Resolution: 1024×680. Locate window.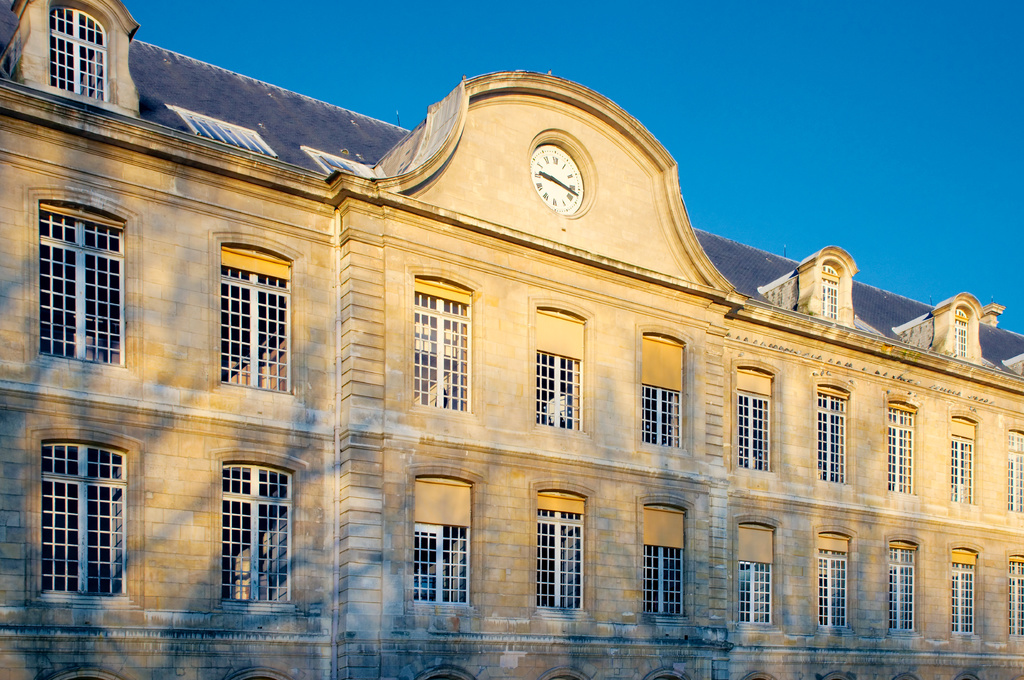
(790, 242, 861, 324).
